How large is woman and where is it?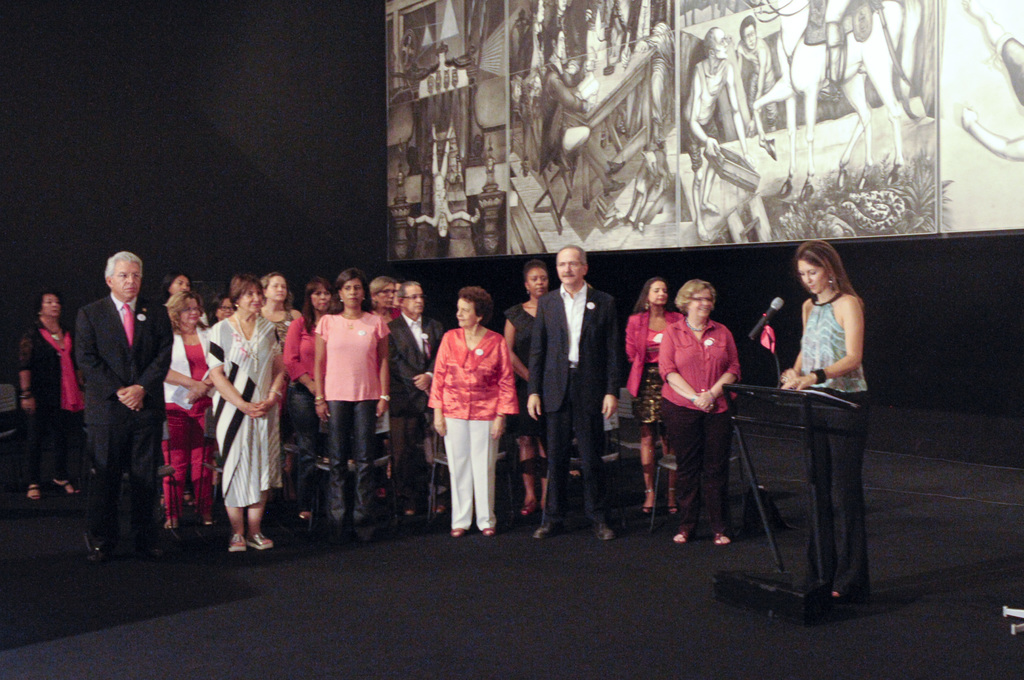
Bounding box: 428, 275, 521, 542.
